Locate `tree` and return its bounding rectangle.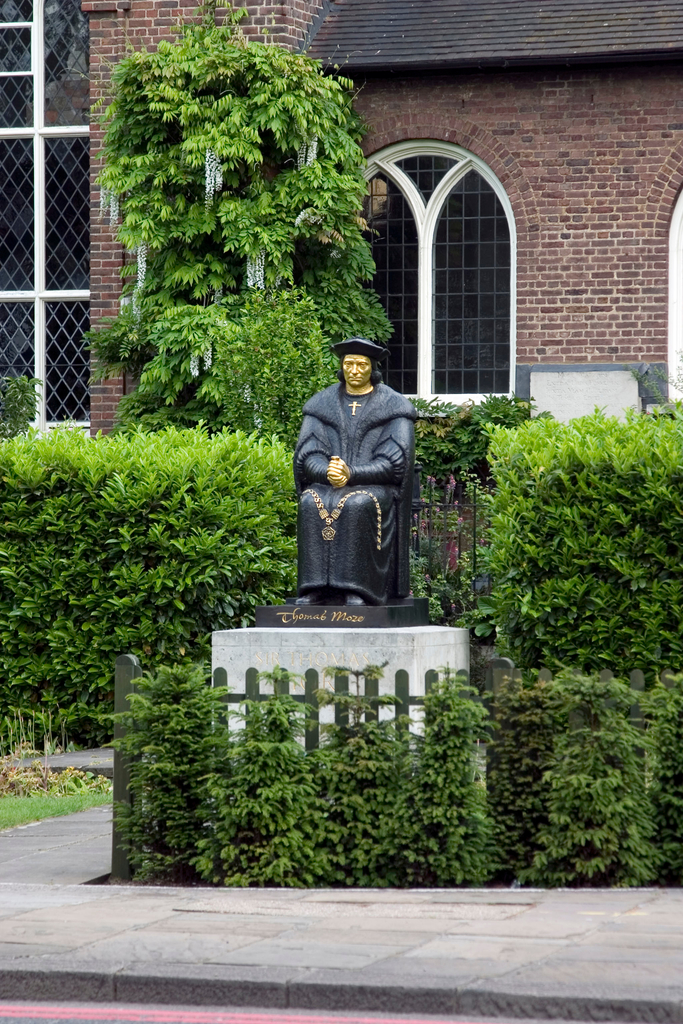
[0, 371, 682, 888].
